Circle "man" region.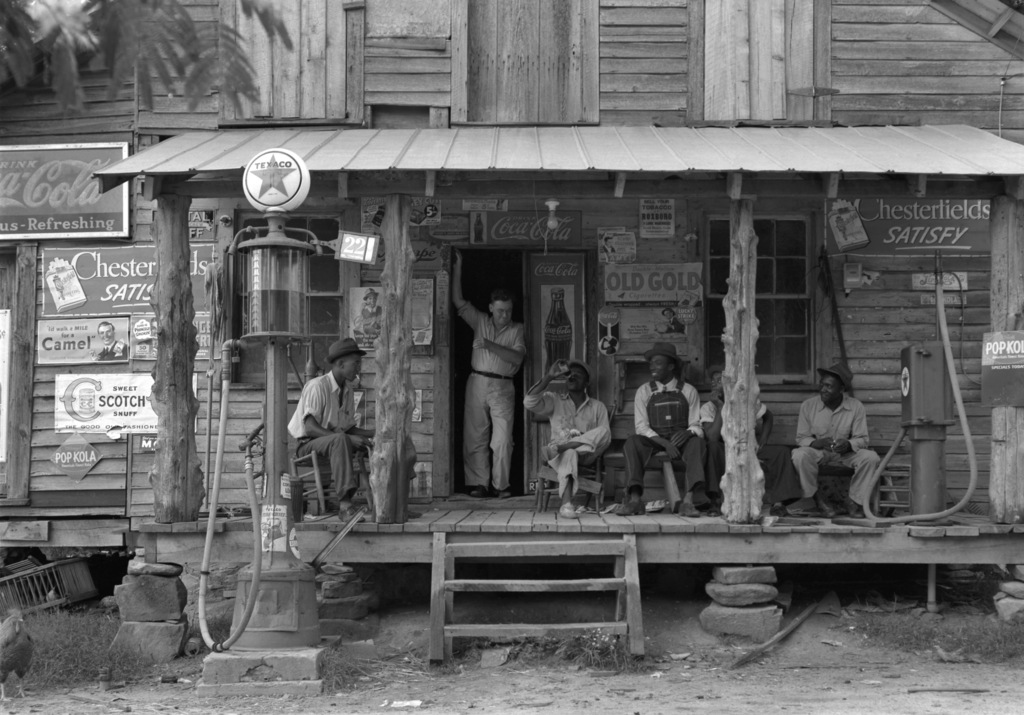
Region: (x1=784, y1=352, x2=901, y2=527).
